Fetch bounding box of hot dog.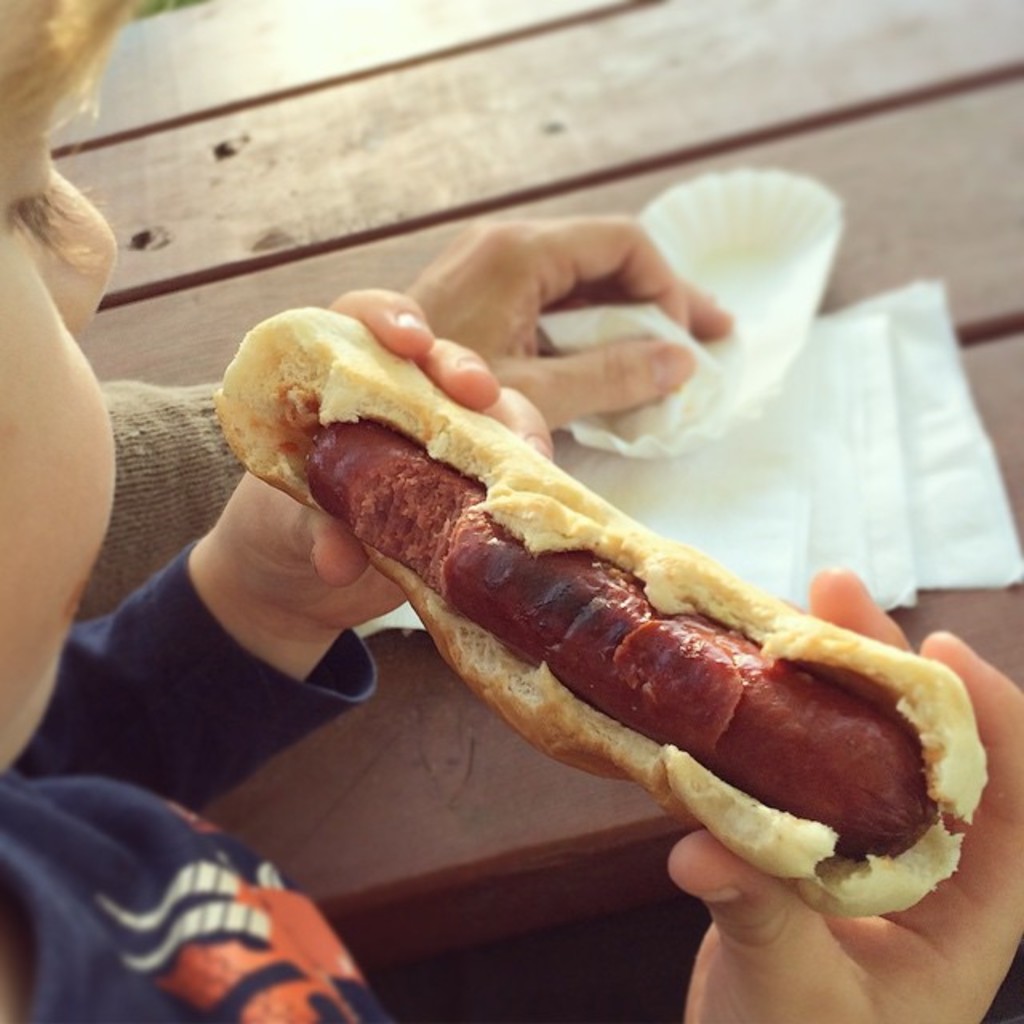
Bbox: Rect(213, 294, 1000, 922).
